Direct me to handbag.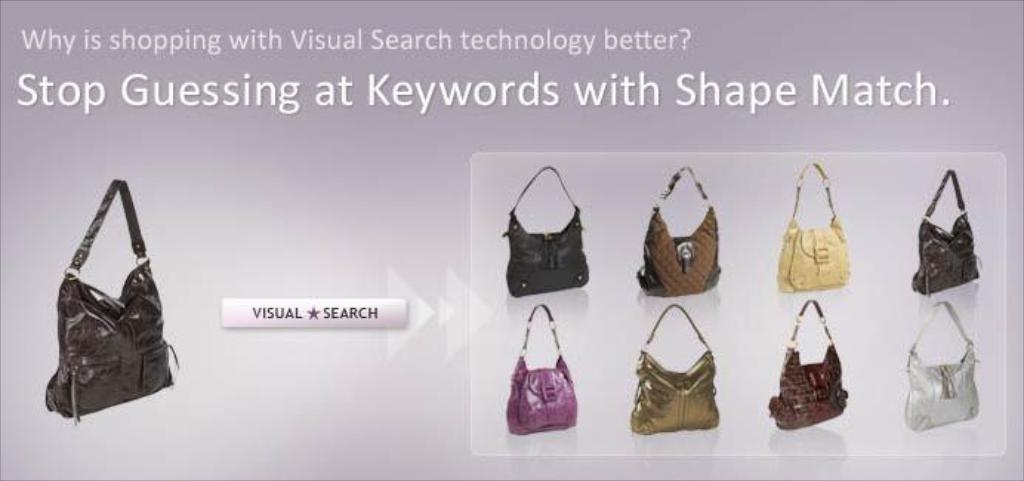
Direction: detection(783, 161, 860, 296).
